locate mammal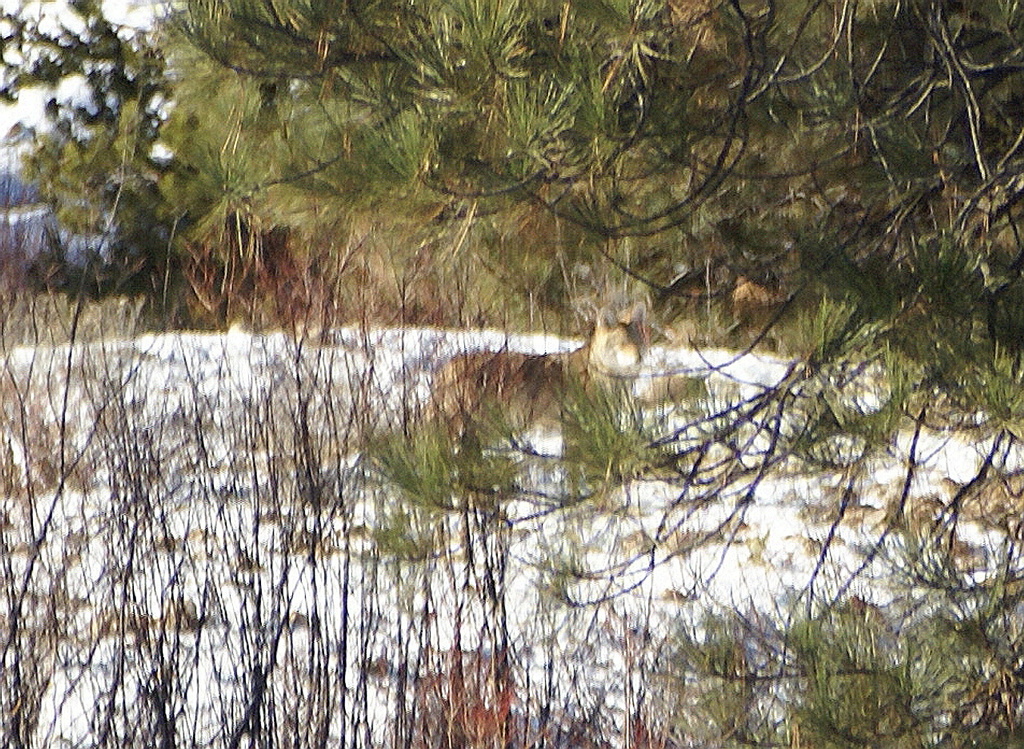
BBox(431, 296, 648, 458)
